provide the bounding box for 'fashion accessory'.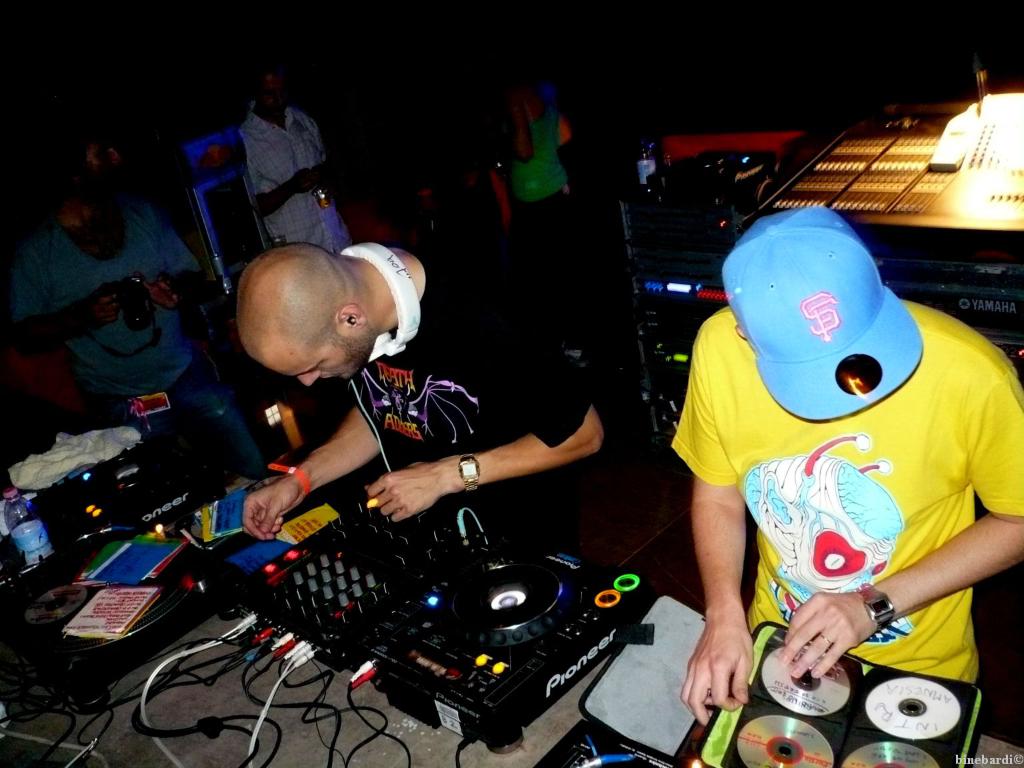
bbox(857, 580, 899, 633).
